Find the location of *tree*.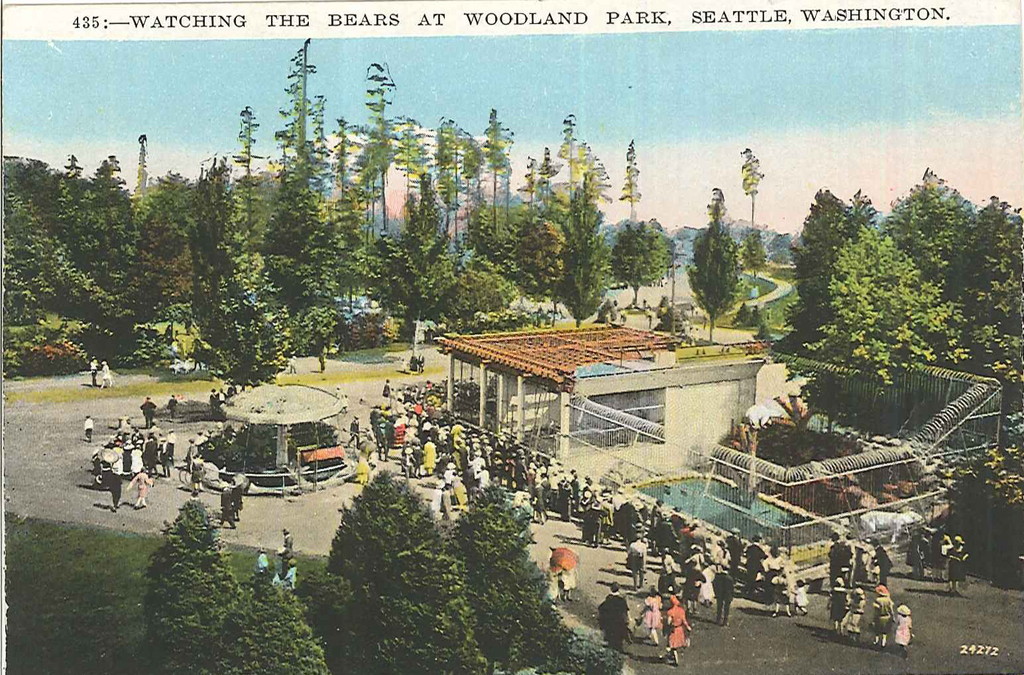
Location: [619,136,671,312].
